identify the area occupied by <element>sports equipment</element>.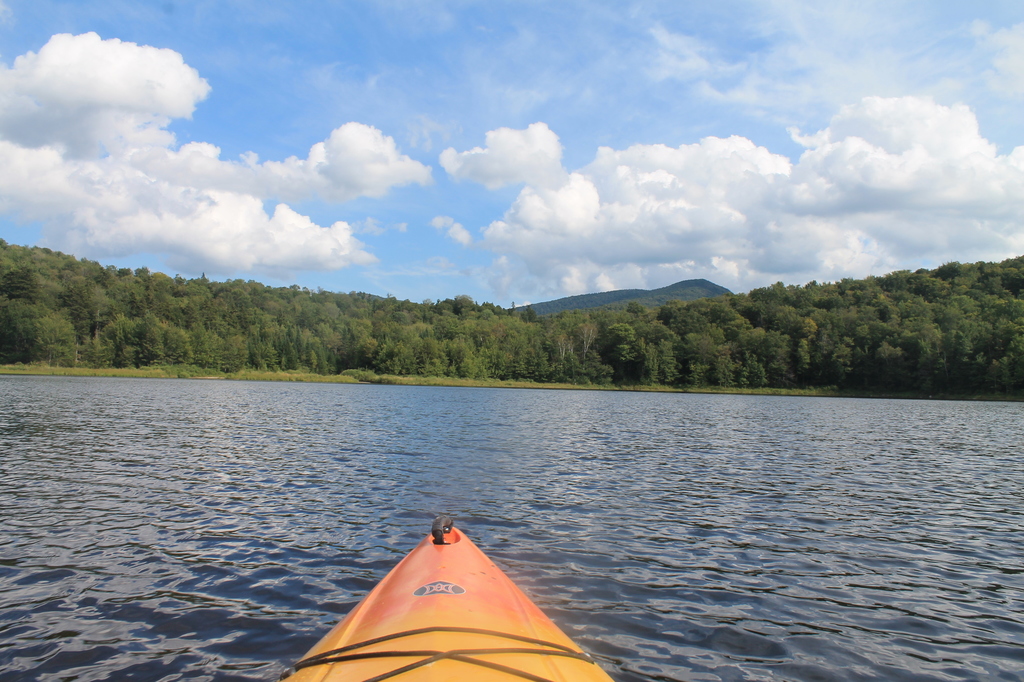
Area: BBox(286, 513, 622, 681).
